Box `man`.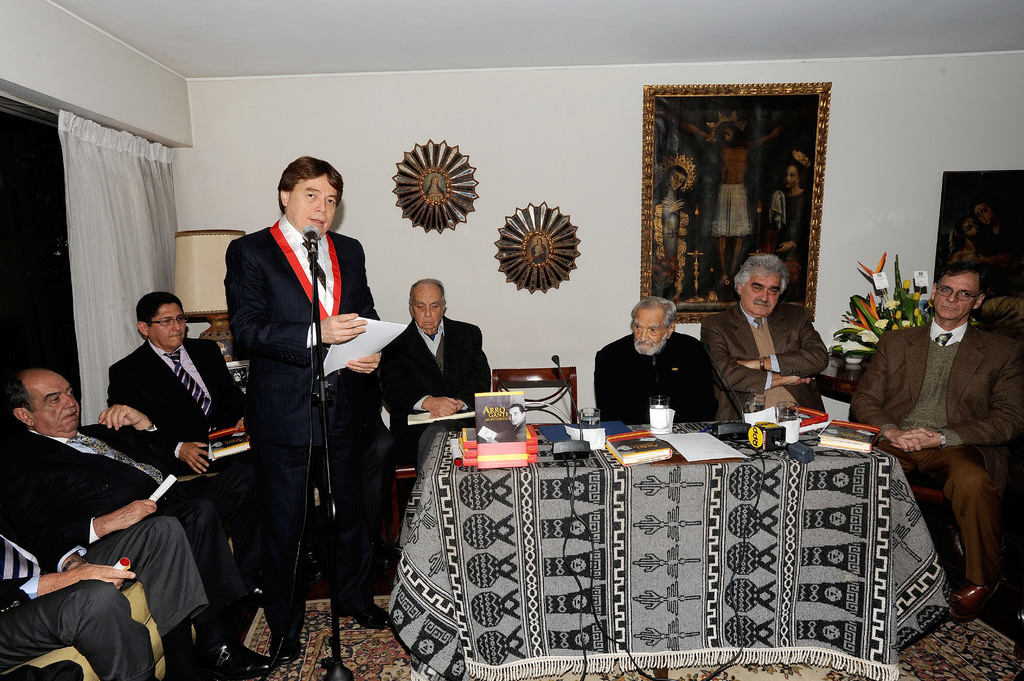
222:157:397:664.
